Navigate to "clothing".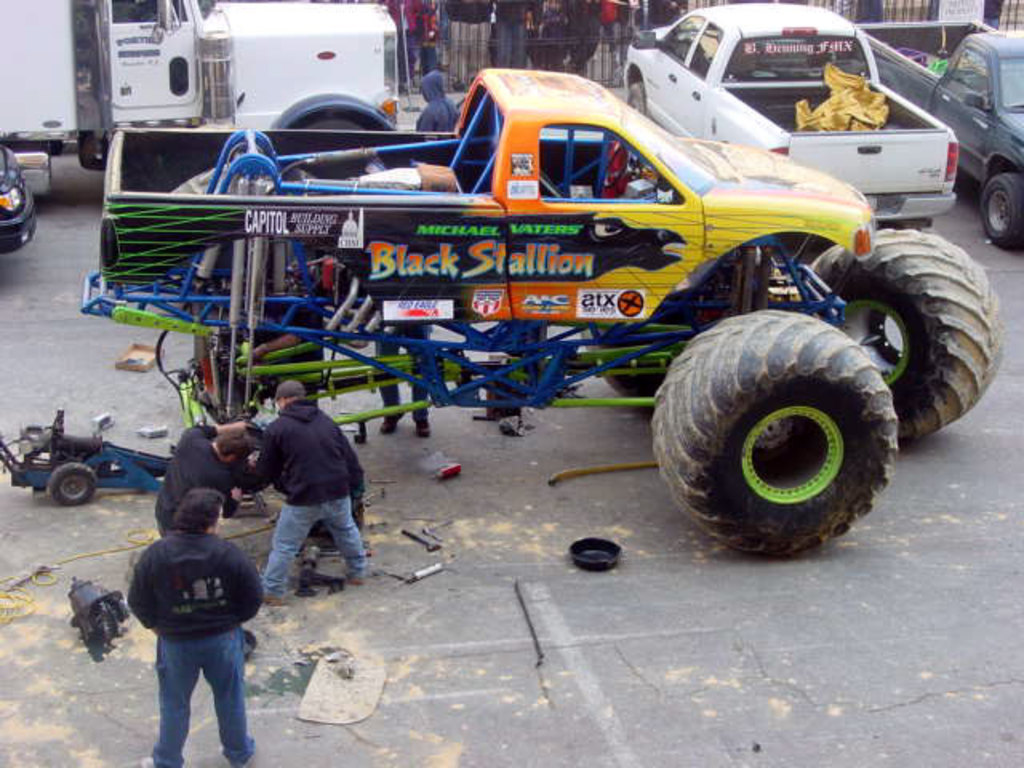
Navigation target: box(154, 422, 240, 507).
